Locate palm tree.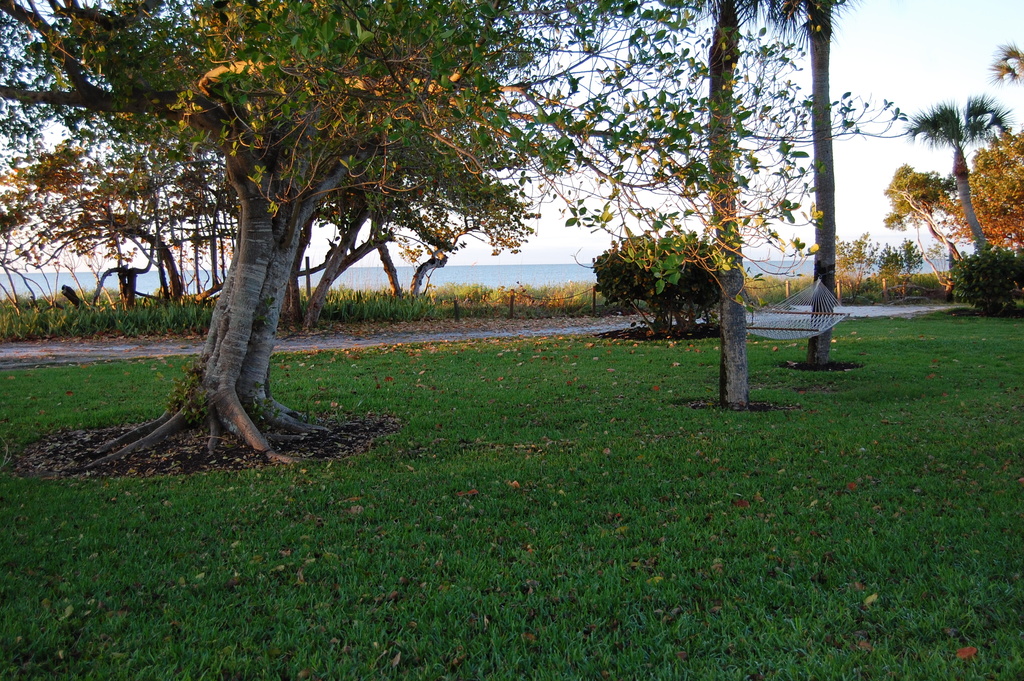
Bounding box: <bbox>83, 0, 539, 271</bbox>.
